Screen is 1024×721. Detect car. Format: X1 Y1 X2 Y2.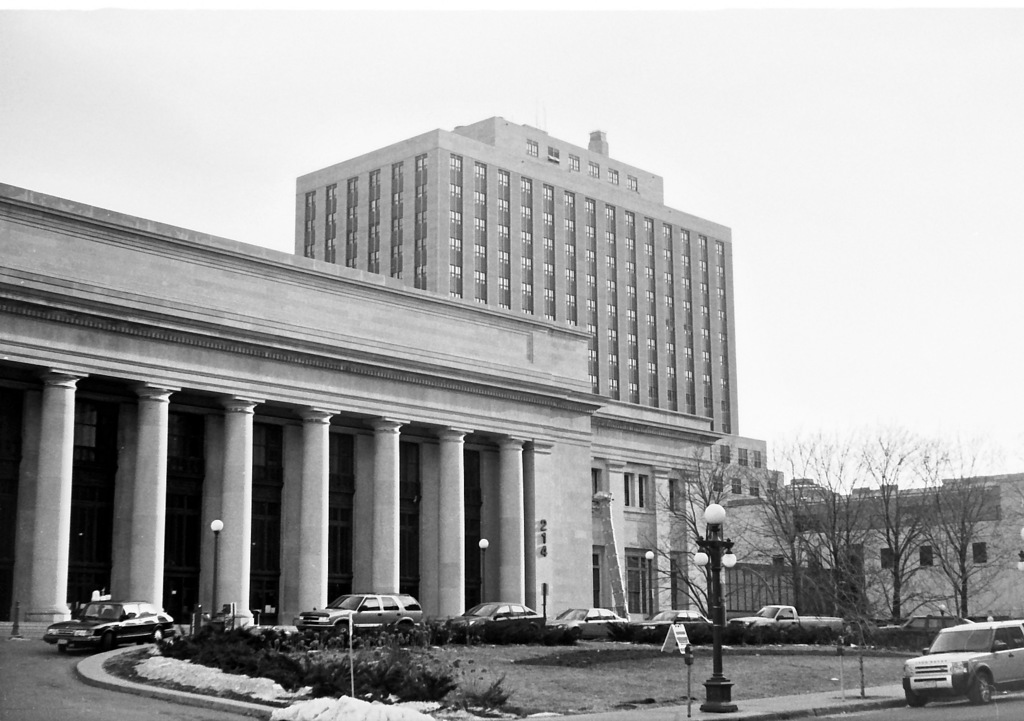
550 609 627 634.
